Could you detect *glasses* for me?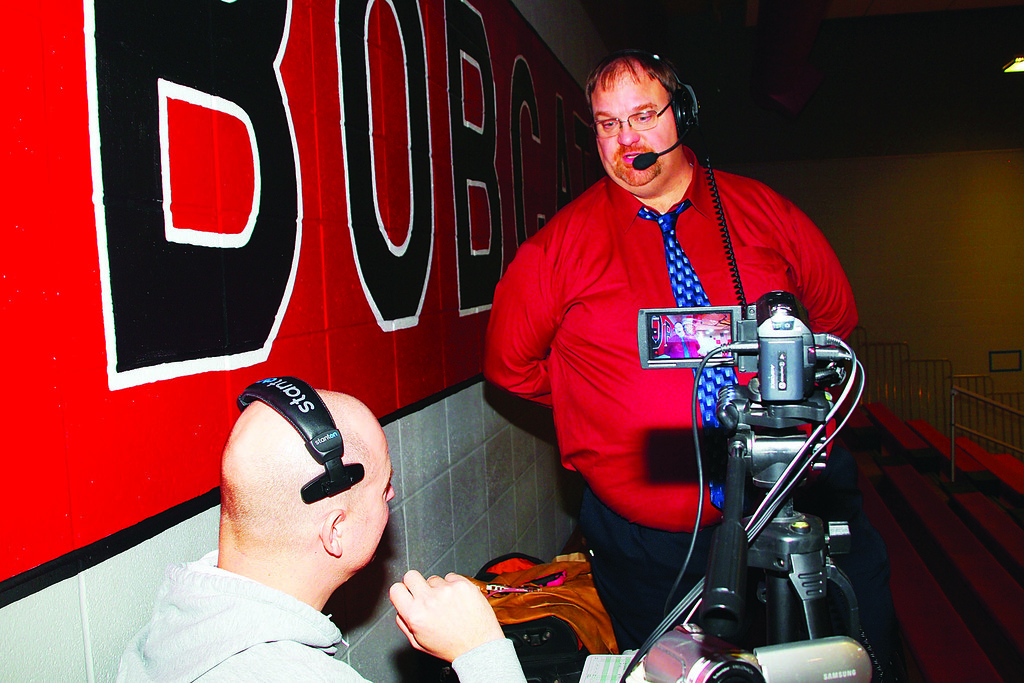
Detection result: {"x1": 585, "y1": 97, "x2": 676, "y2": 138}.
